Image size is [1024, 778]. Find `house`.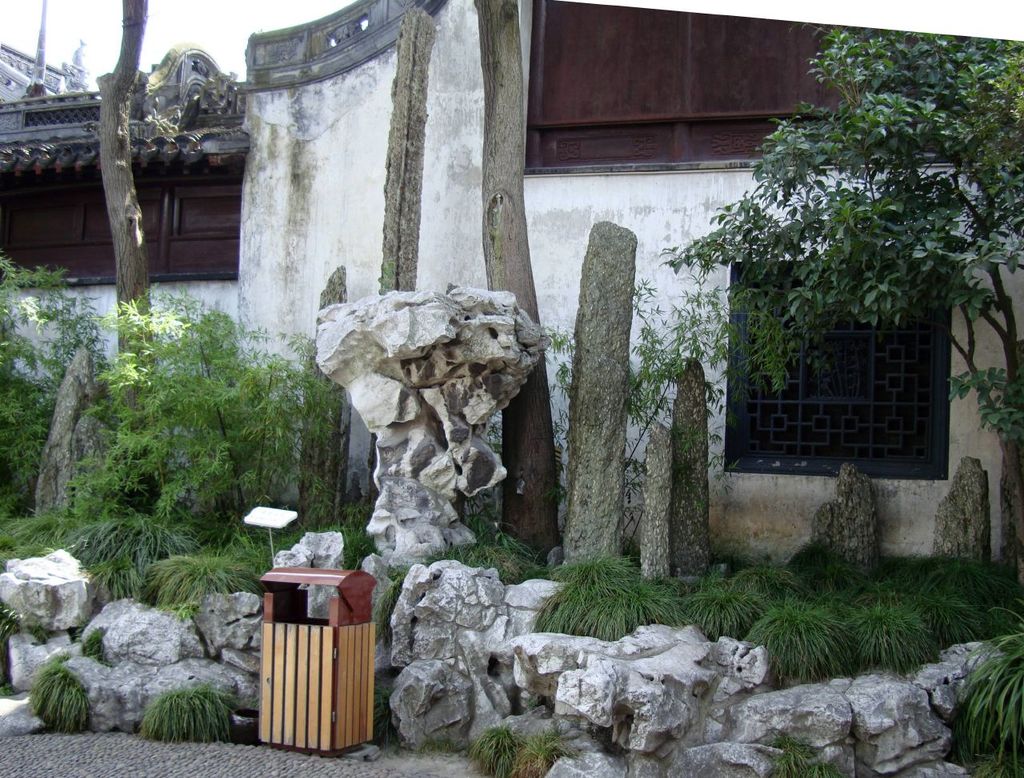
(65,0,971,665).
